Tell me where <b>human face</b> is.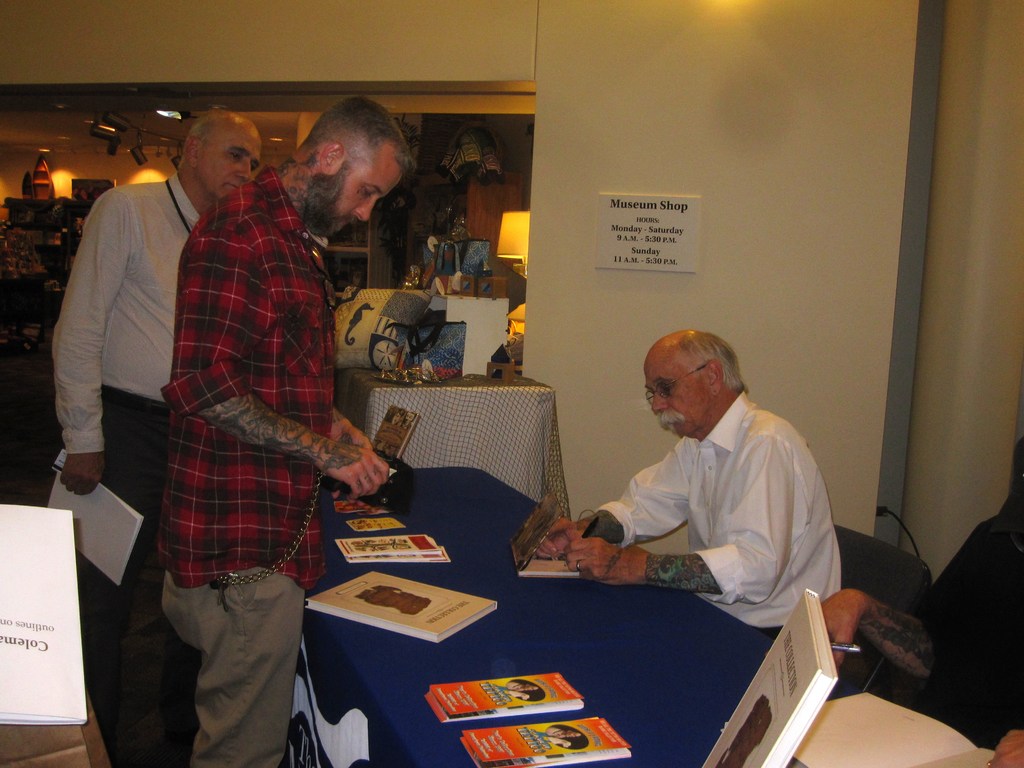
<b>human face</b> is at {"x1": 318, "y1": 162, "x2": 401, "y2": 225}.
